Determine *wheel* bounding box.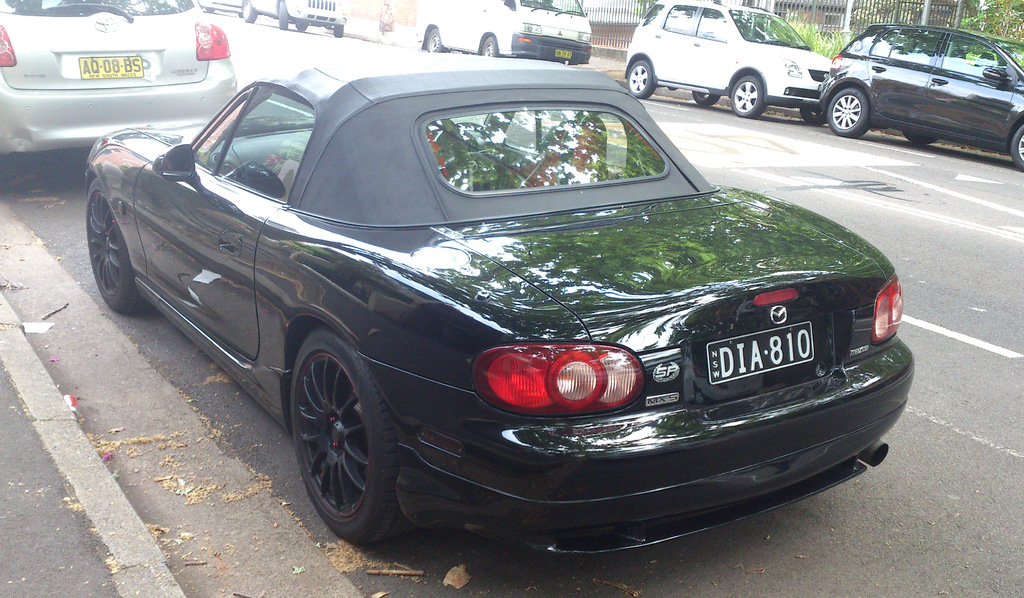
Determined: 691,86,719,106.
